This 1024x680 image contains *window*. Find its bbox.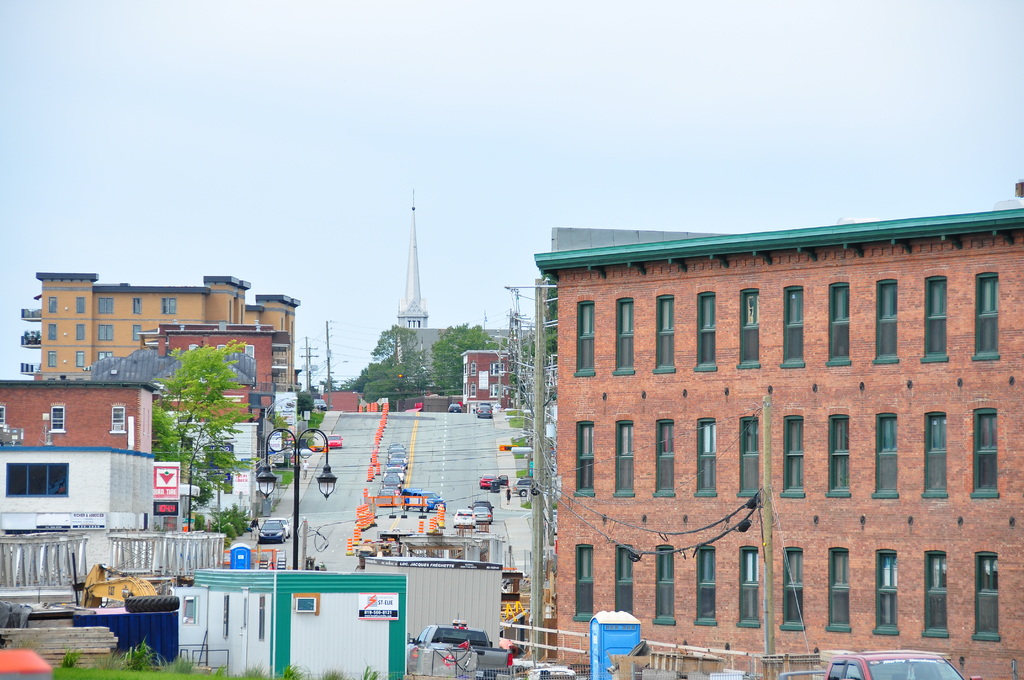
locate(575, 547, 593, 616).
